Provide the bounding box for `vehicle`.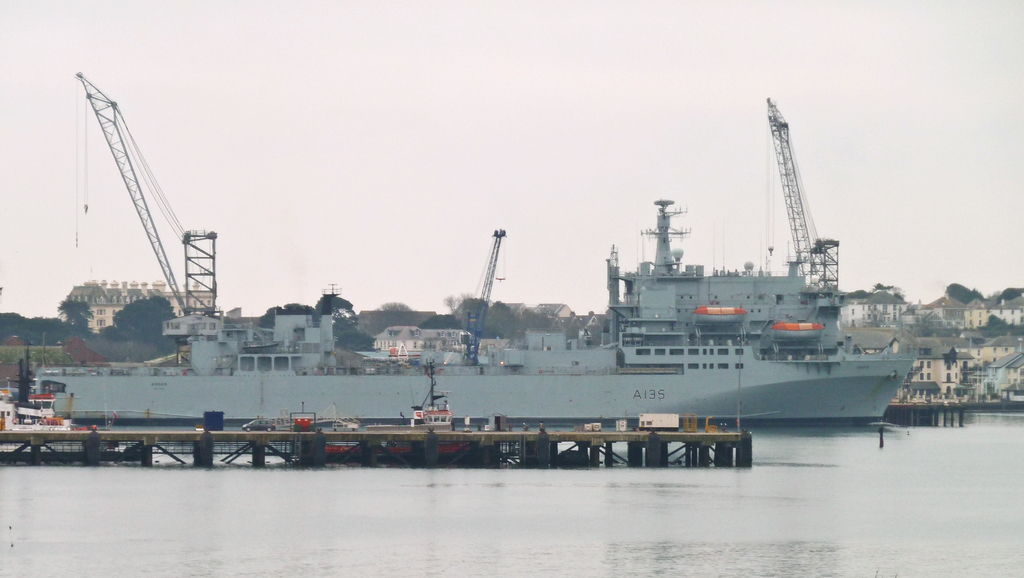
x1=241 y1=419 x2=277 y2=431.
